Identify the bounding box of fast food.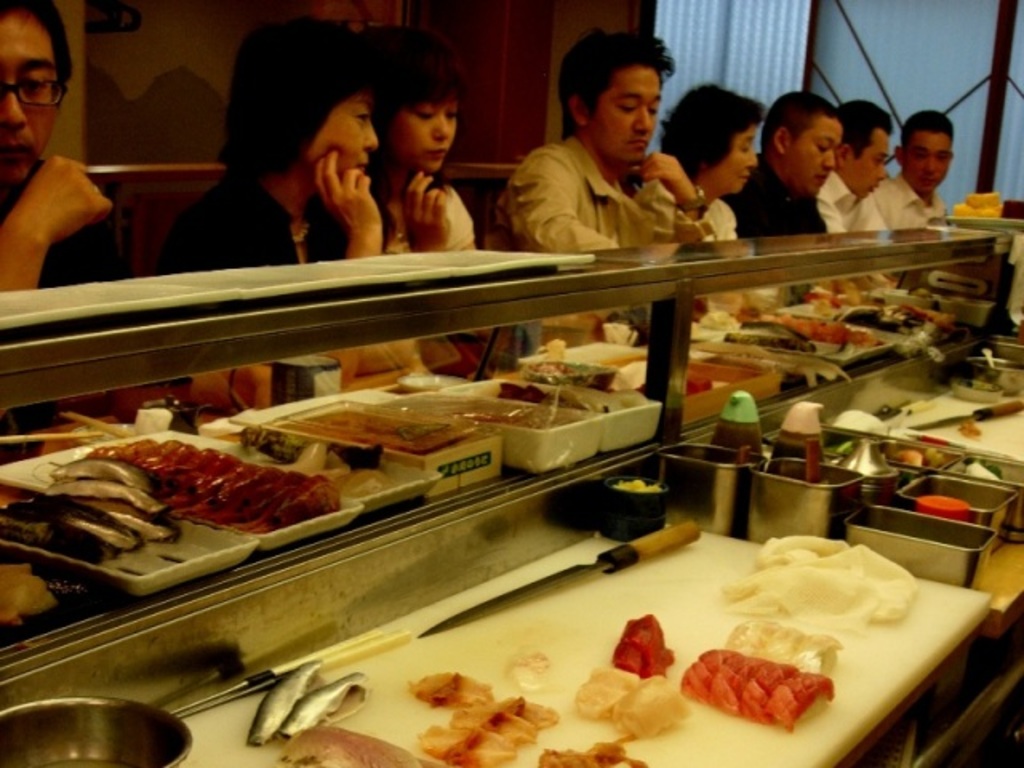
<box>83,440,342,533</box>.
